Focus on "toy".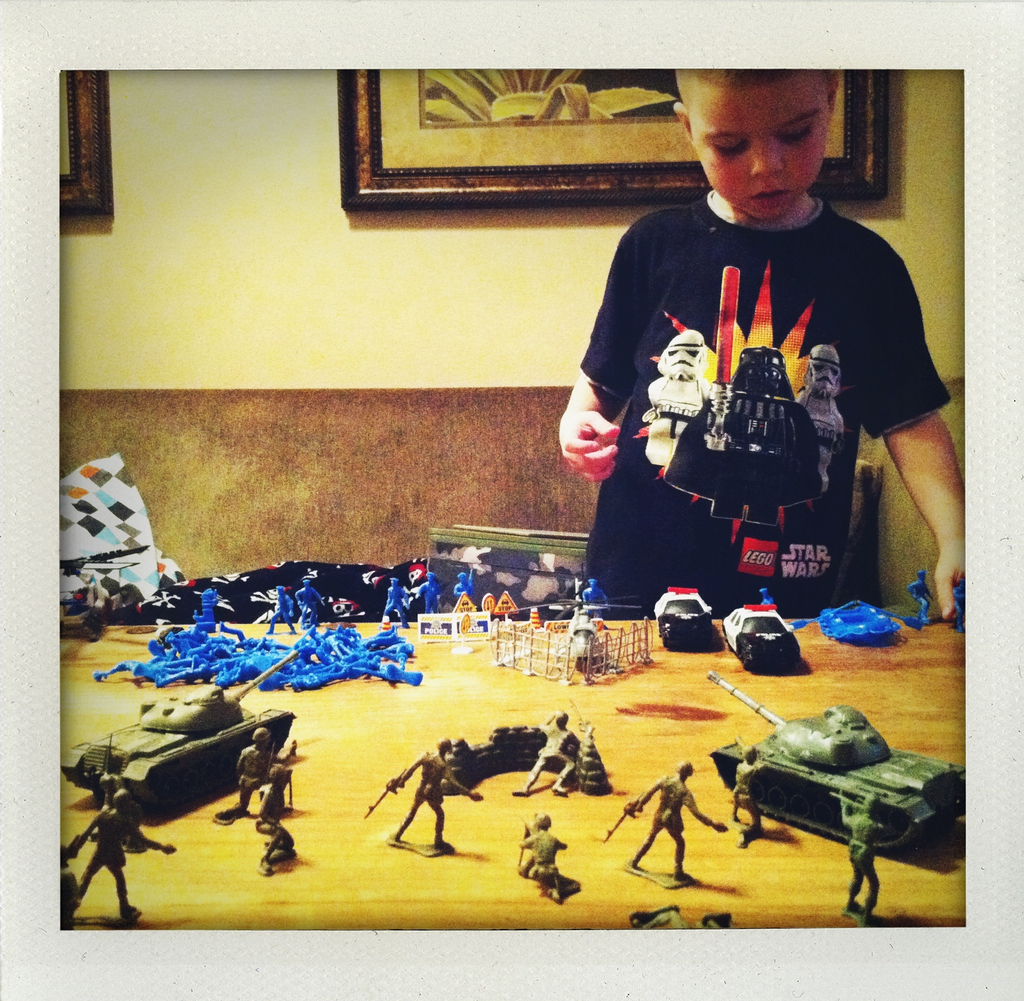
Focused at [710, 661, 973, 846].
